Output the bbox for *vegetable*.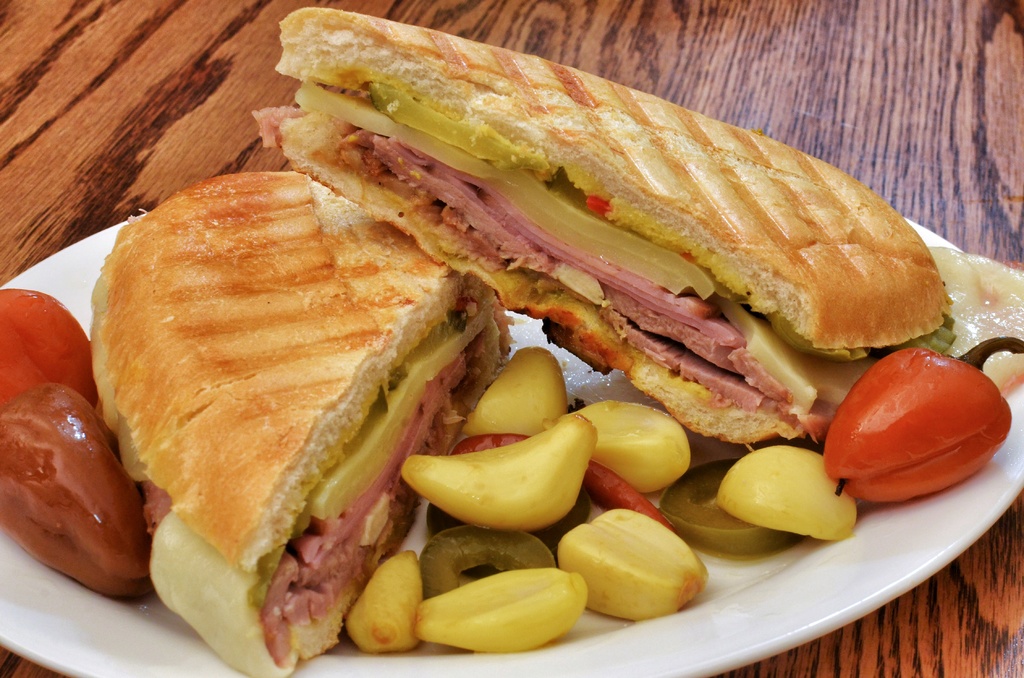
pyautogui.locateOnScreen(824, 339, 993, 505).
